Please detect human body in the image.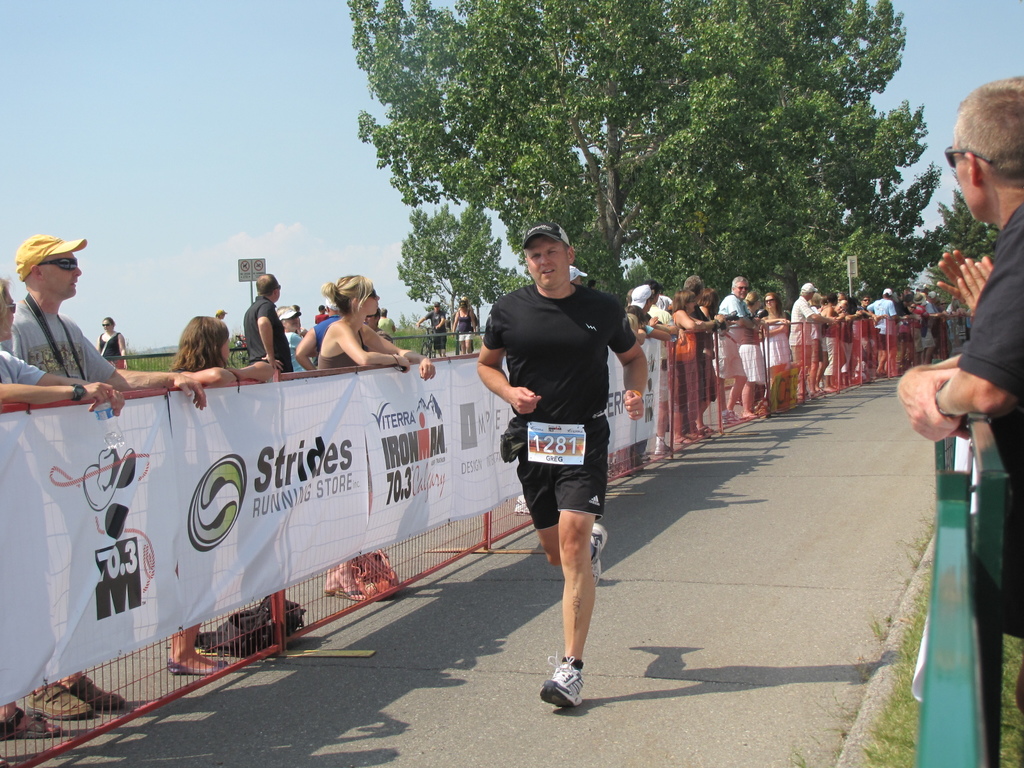
{"x1": 822, "y1": 292, "x2": 844, "y2": 394}.
